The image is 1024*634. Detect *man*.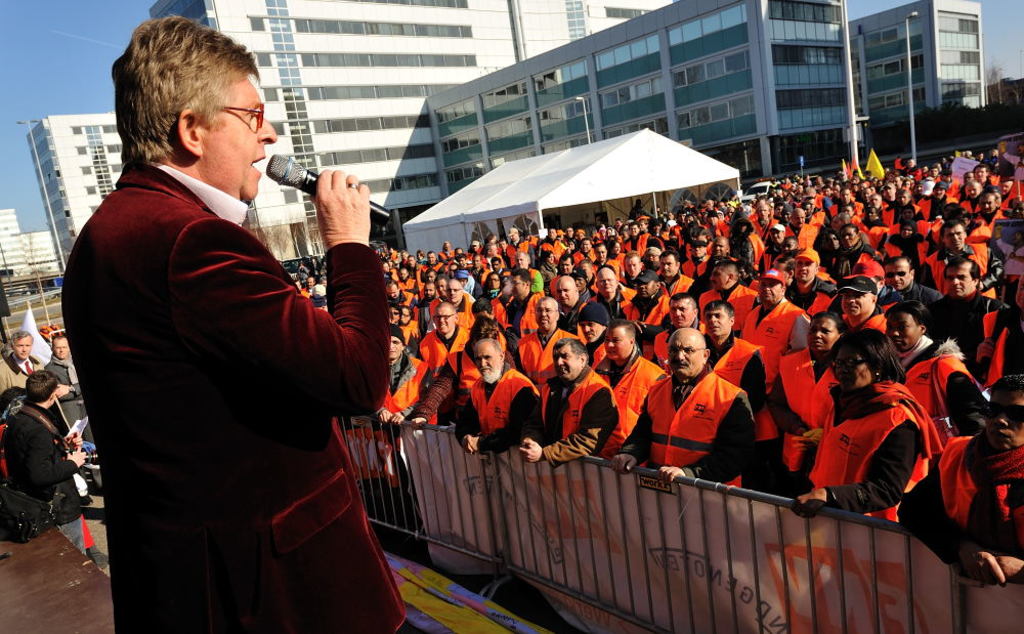
Detection: {"x1": 706, "y1": 306, "x2": 782, "y2": 473}.
